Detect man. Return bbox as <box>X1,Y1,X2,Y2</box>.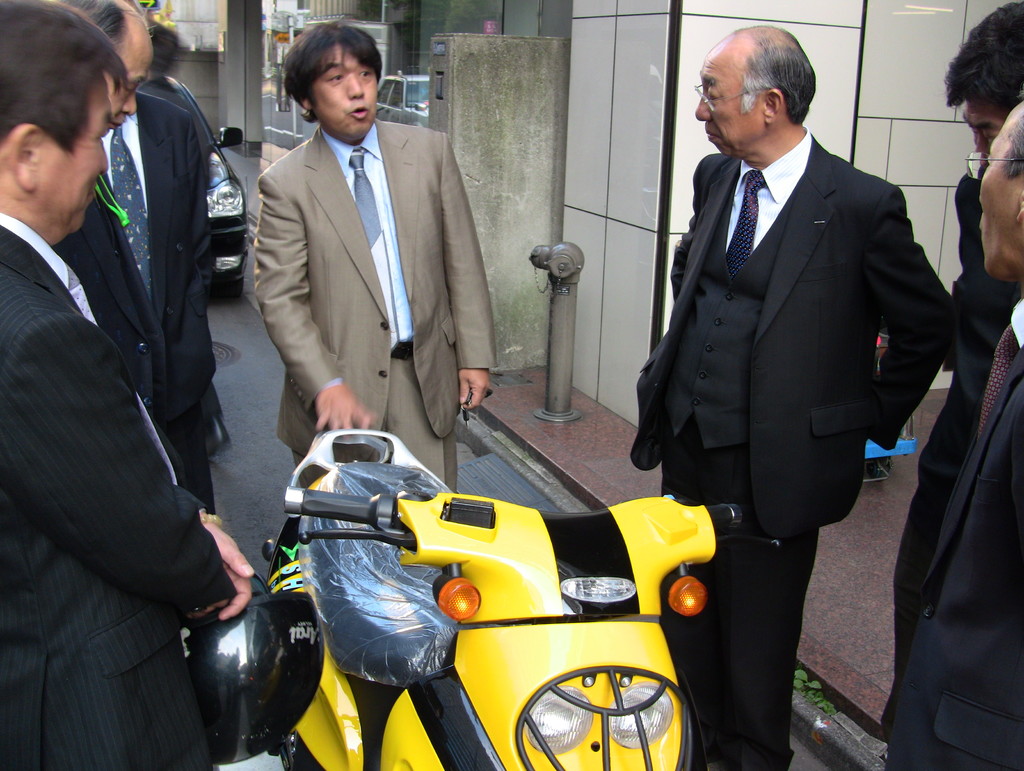
<box>10,0,257,770</box>.
